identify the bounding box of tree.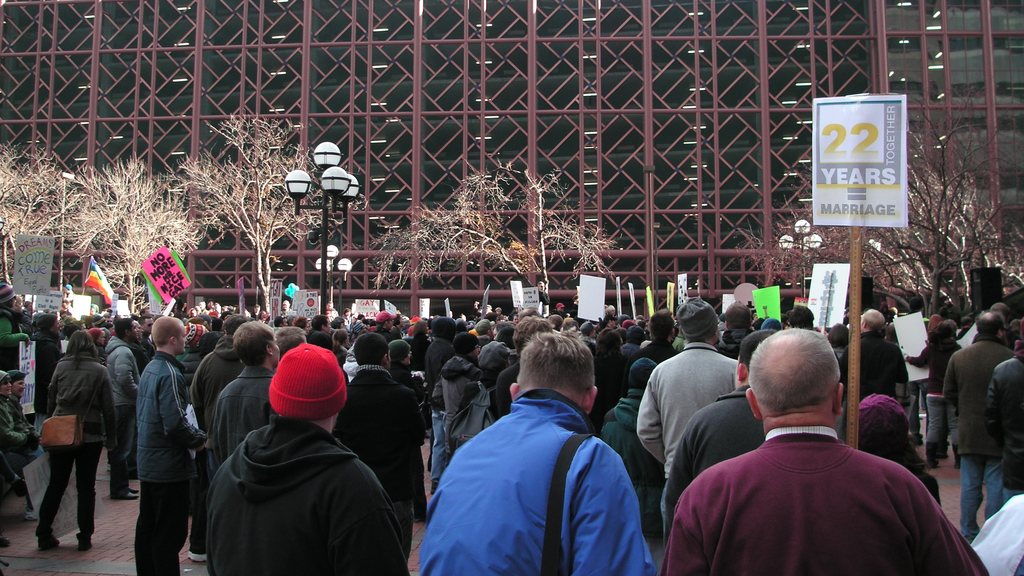
l=733, t=88, r=1023, b=318.
